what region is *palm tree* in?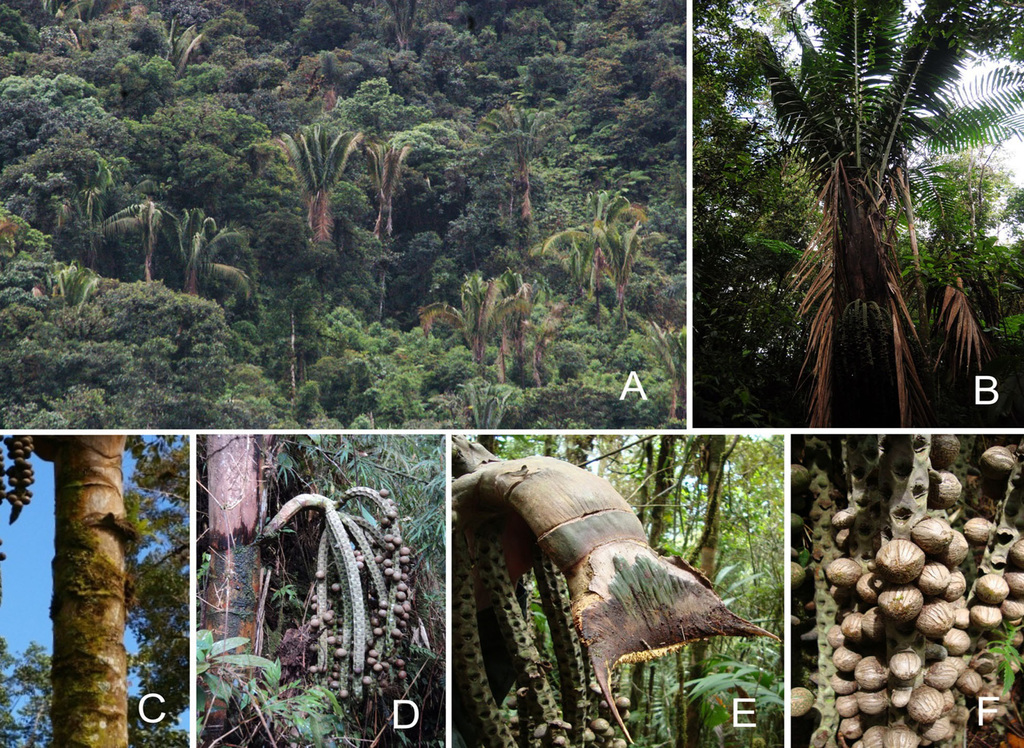
495, 286, 524, 383.
